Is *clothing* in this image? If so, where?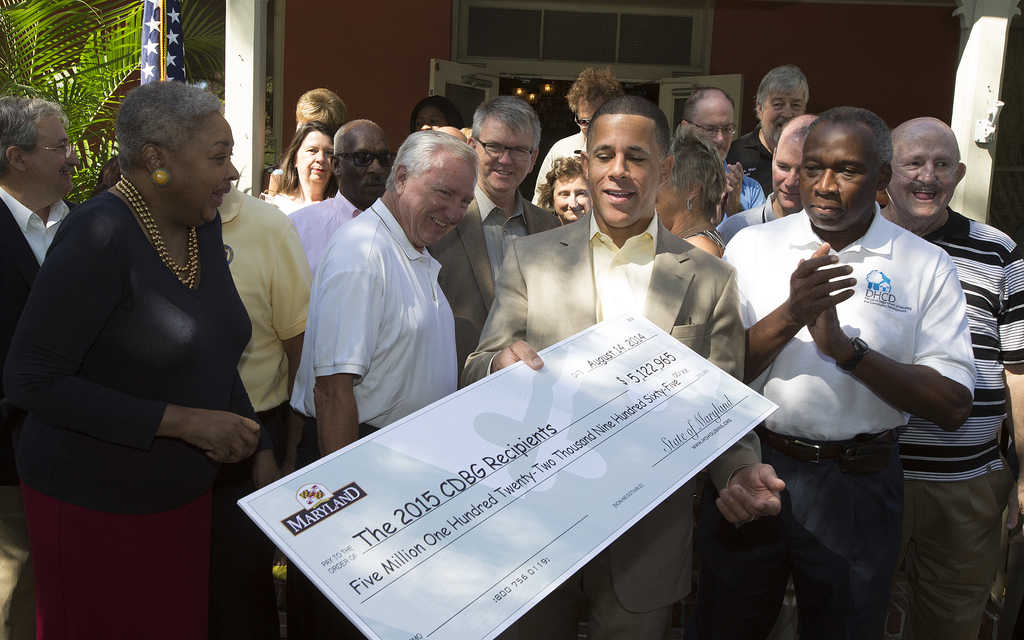
Yes, at left=734, top=223, right=972, bottom=444.
